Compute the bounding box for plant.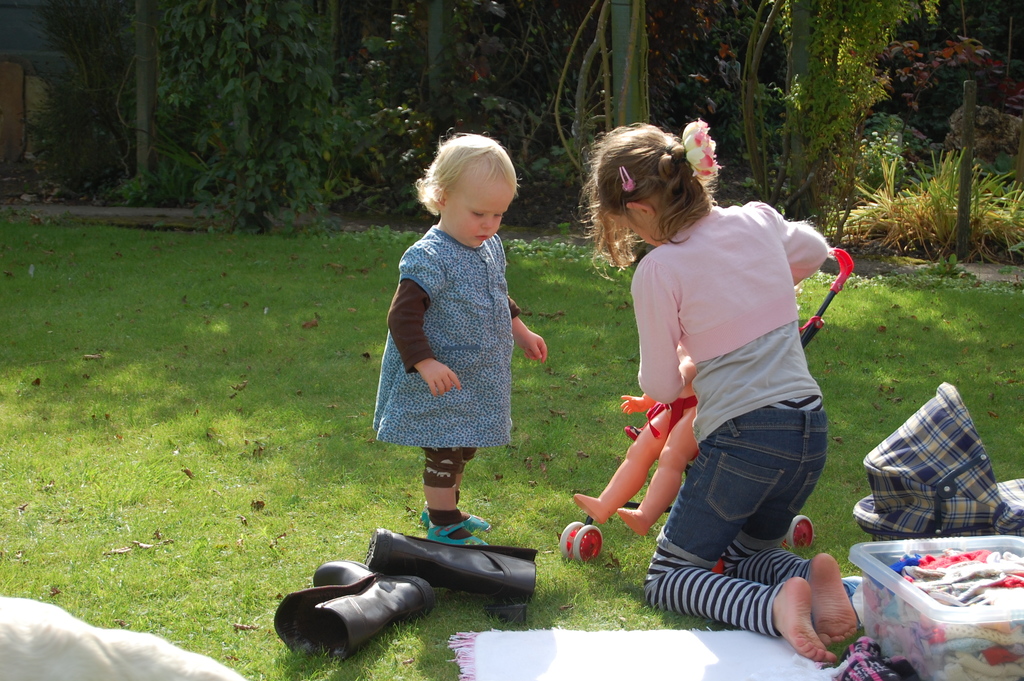
[left=870, top=17, right=1023, bottom=160].
